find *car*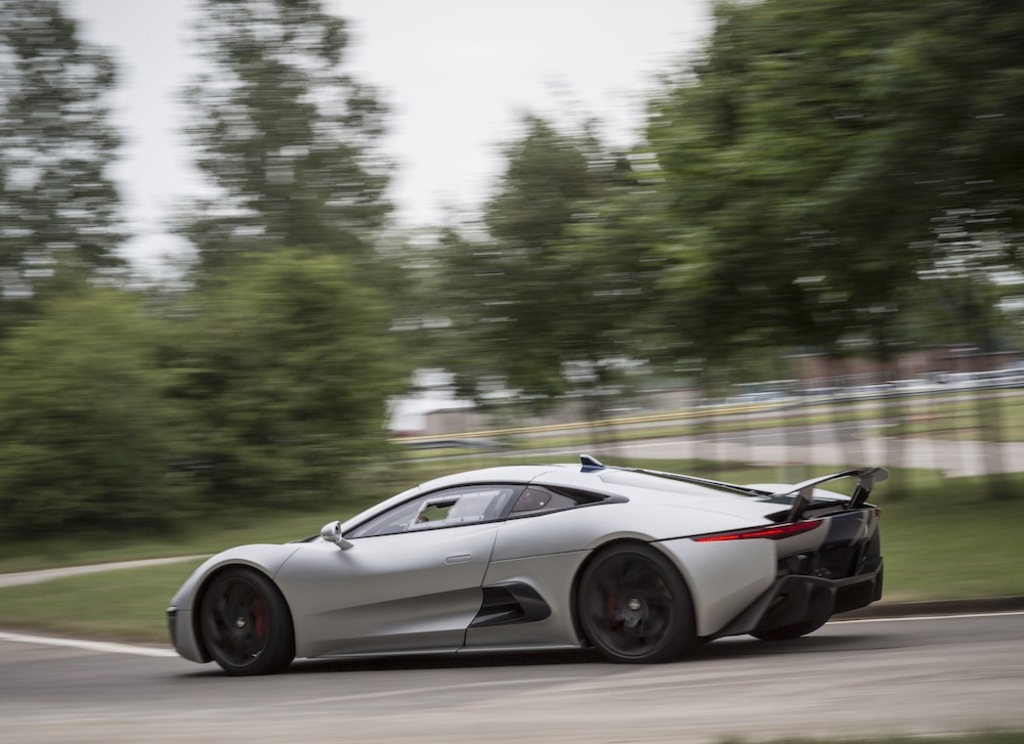
179,464,899,673
